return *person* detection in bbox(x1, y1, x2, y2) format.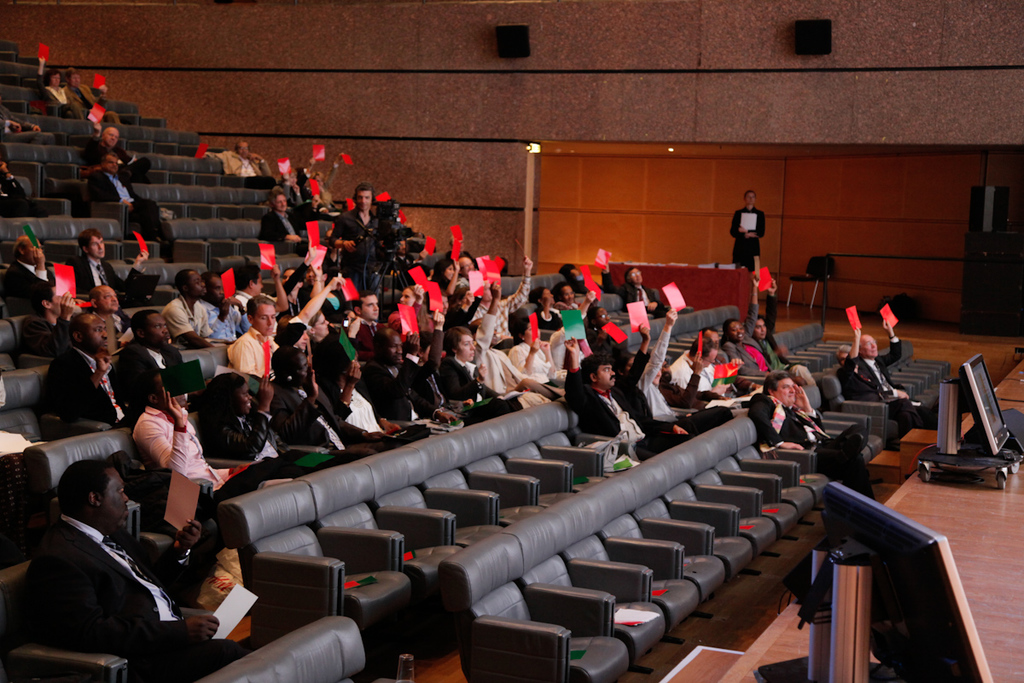
bbox(0, 162, 45, 217).
